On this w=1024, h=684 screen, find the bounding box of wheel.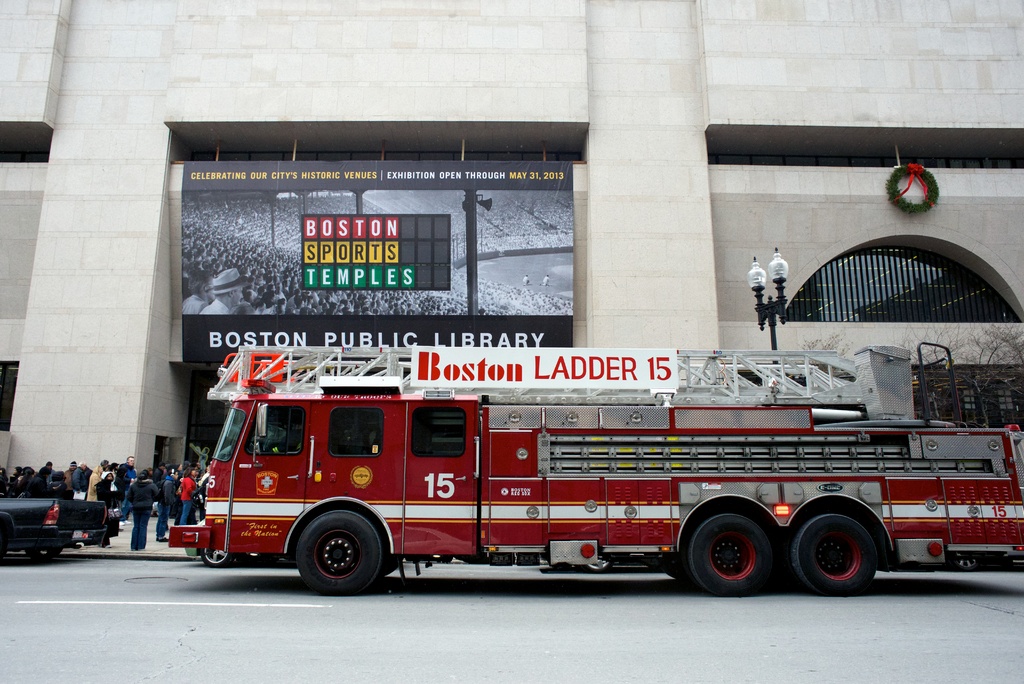
Bounding box: bbox=[292, 508, 383, 596].
